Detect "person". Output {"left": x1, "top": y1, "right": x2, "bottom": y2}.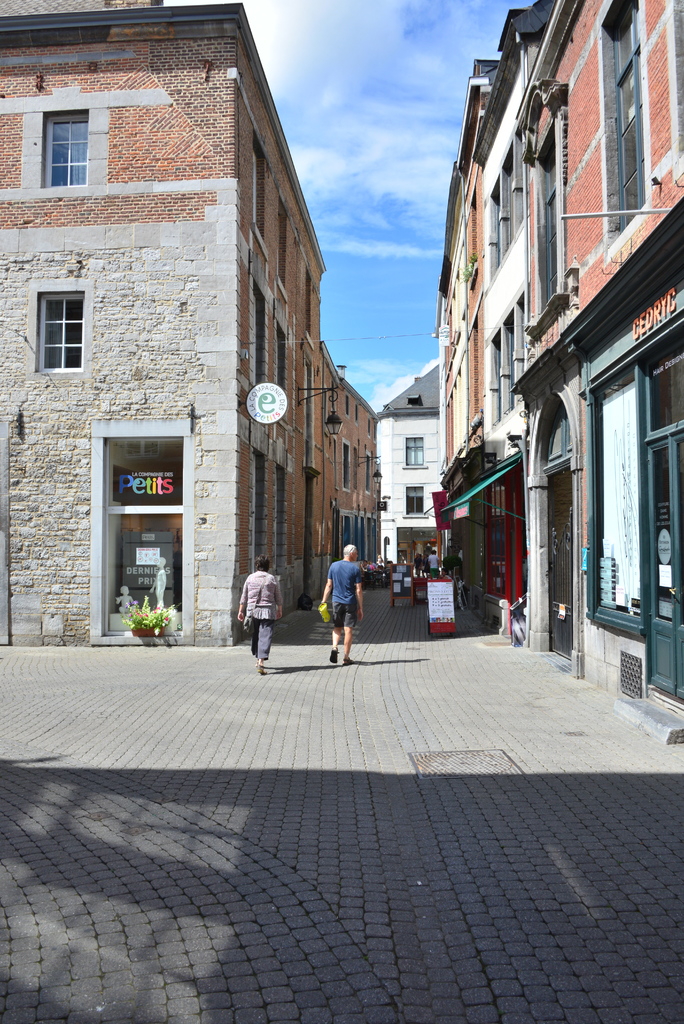
{"left": 388, "top": 531, "right": 419, "bottom": 610}.
